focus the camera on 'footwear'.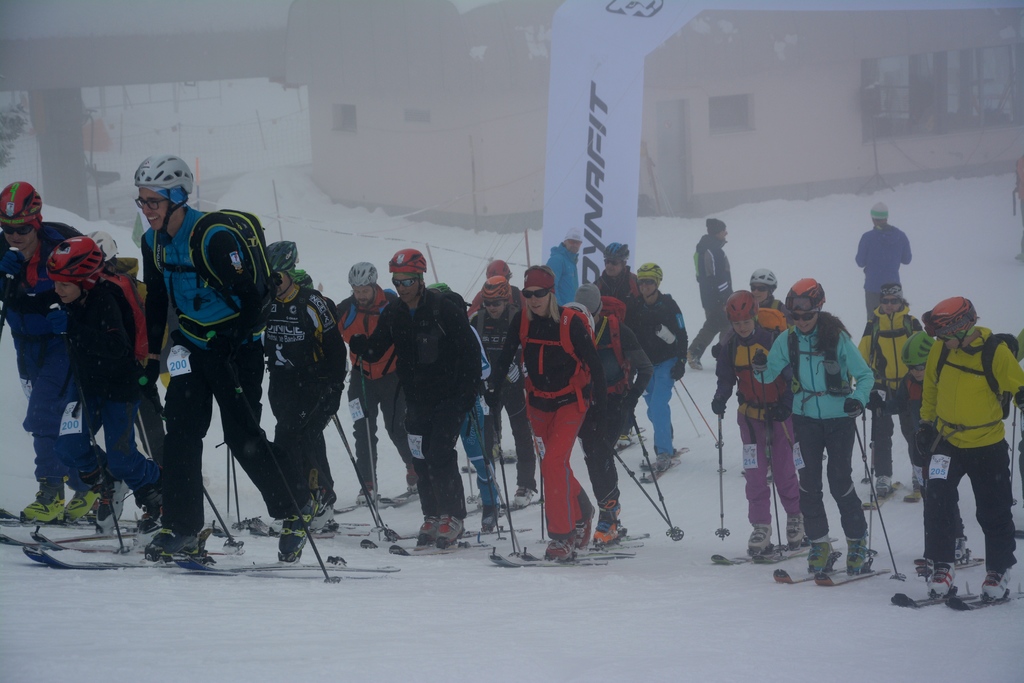
Focus region: x1=481, y1=503, x2=500, y2=531.
